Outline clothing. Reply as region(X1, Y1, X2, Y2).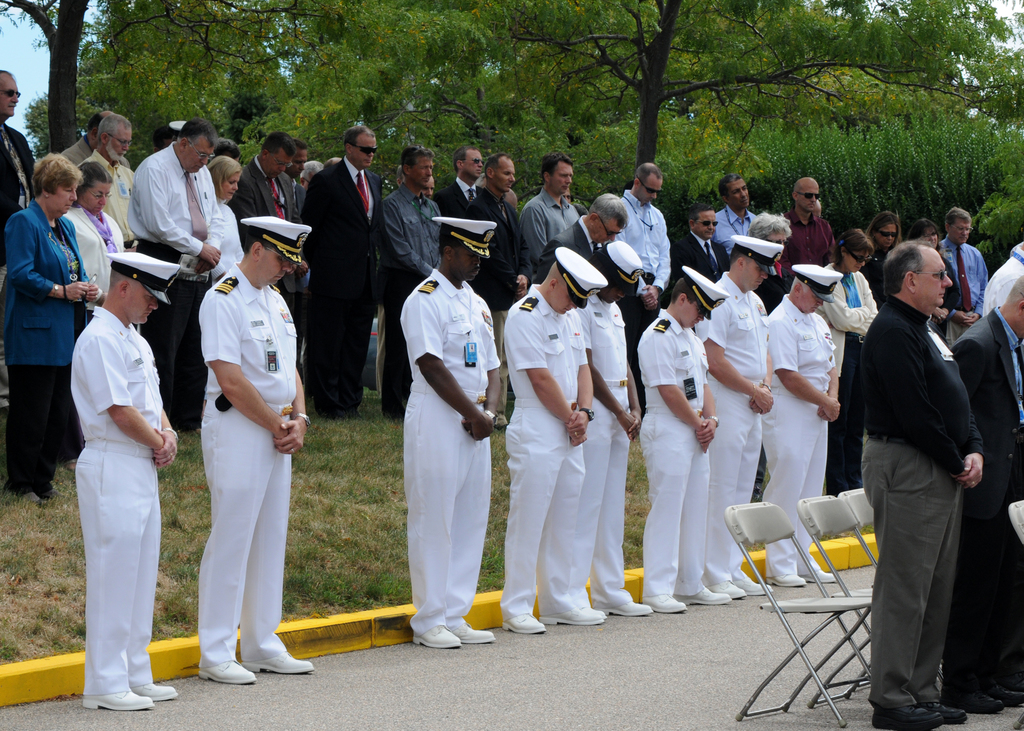
region(500, 283, 593, 623).
